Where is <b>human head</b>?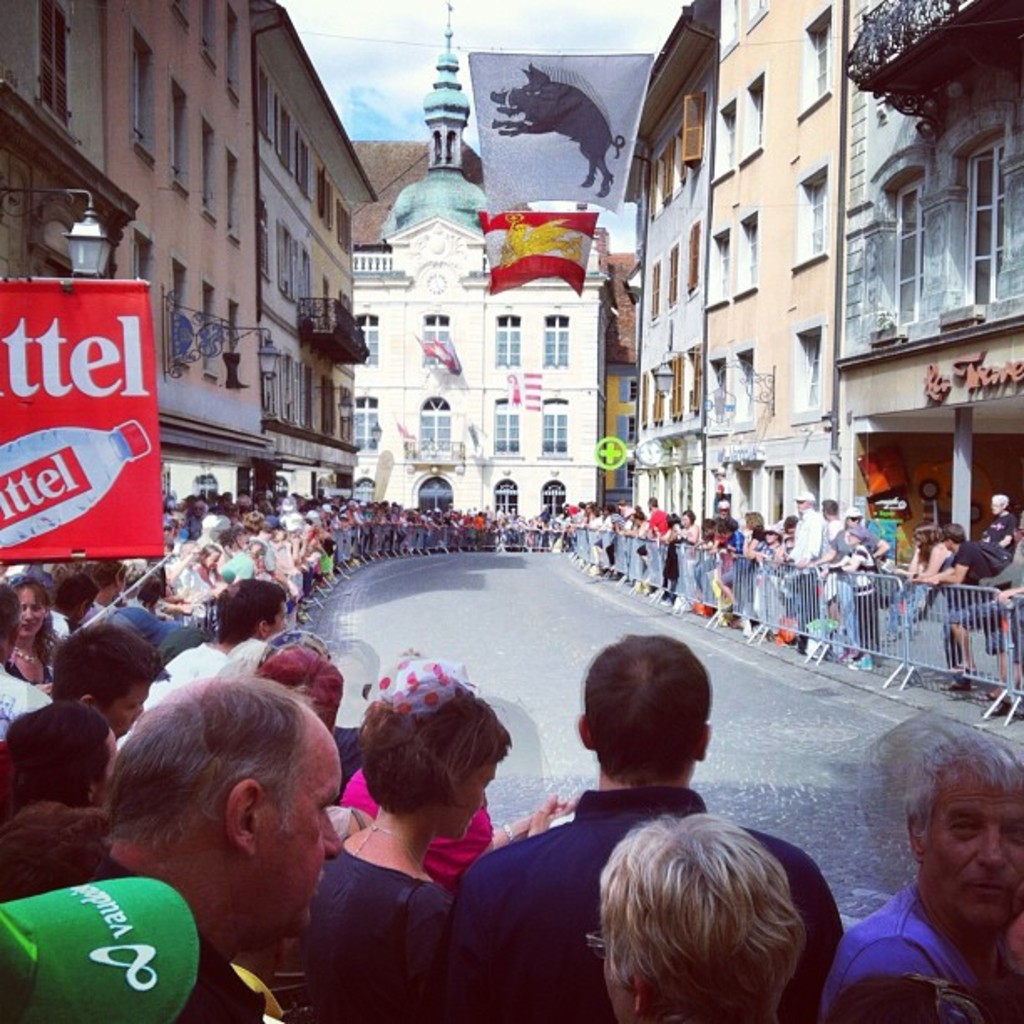
left=214, top=579, right=288, bottom=644.
